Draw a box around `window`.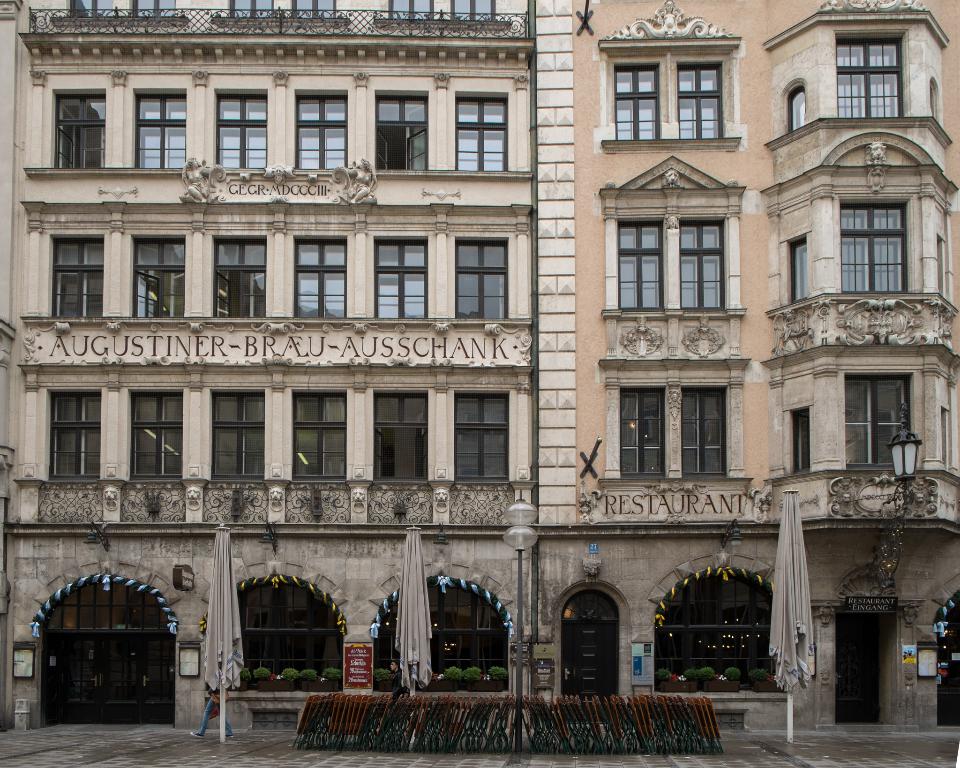
<bbox>615, 219, 665, 310</bbox>.
